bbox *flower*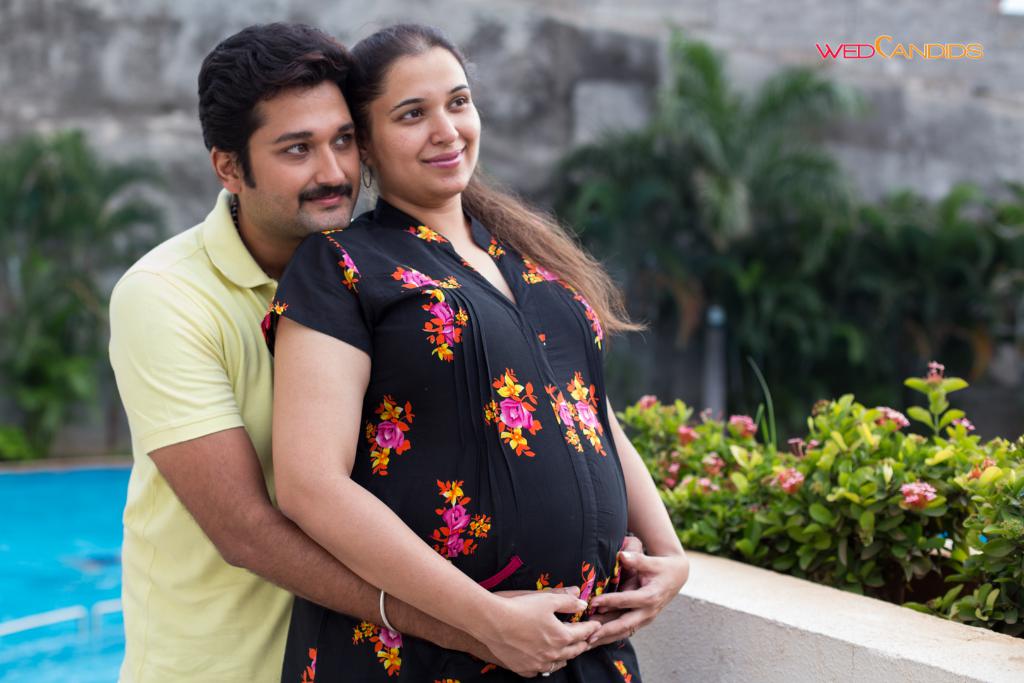
left=374, top=419, right=404, bottom=448
